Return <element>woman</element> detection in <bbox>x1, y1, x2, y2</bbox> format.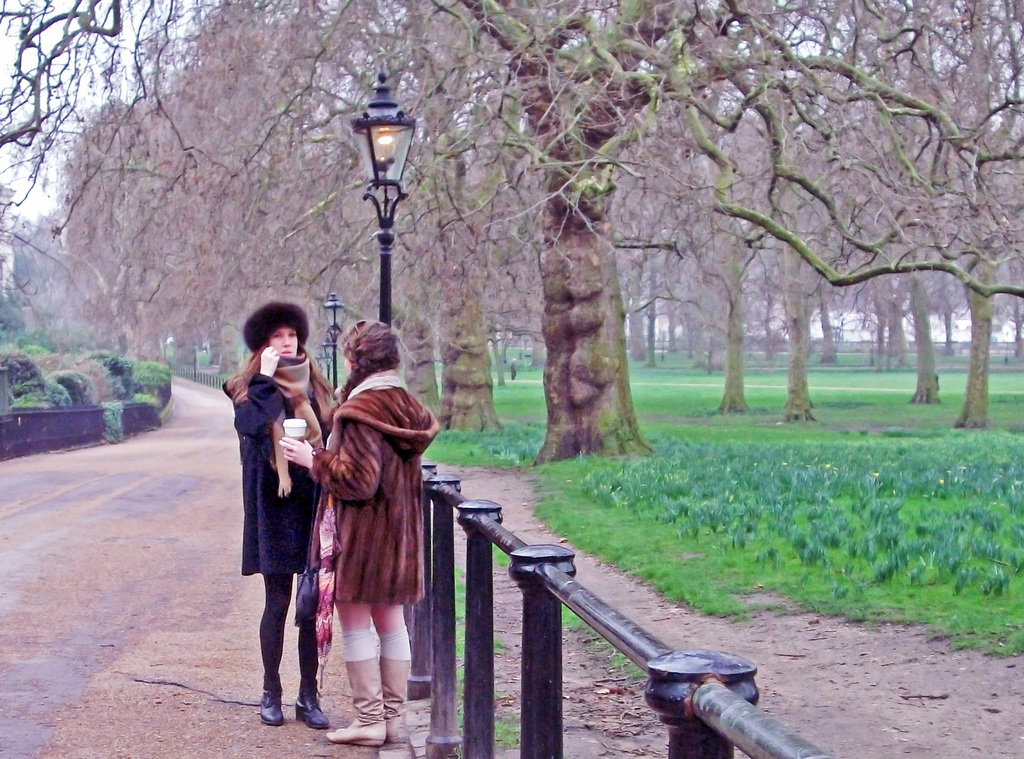
<bbox>228, 312, 324, 733</bbox>.
